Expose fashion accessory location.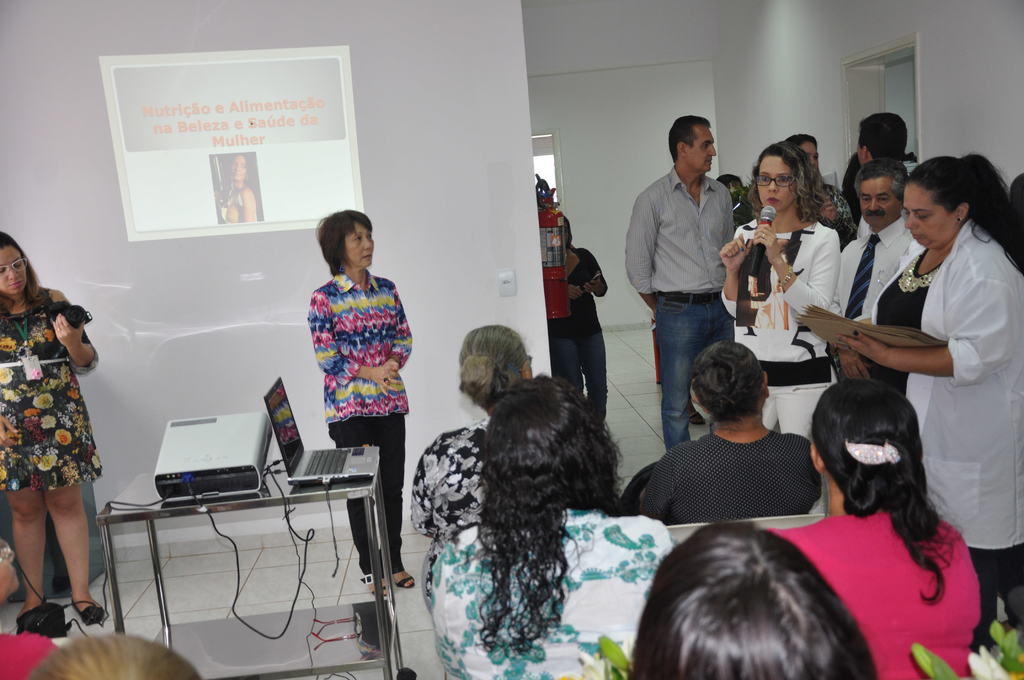
Exposed at crop(15, 597, 45, 624).
